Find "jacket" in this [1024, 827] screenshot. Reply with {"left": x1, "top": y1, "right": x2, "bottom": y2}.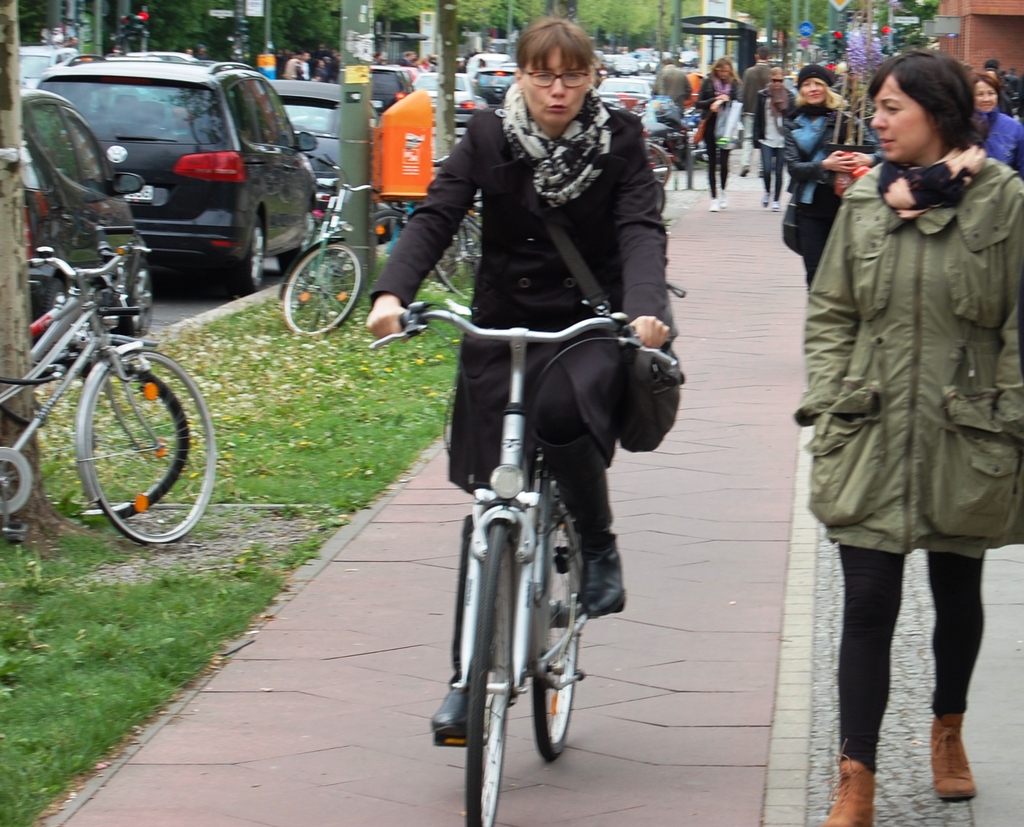
{"left": 691, "top": 76, "right": 740, "bottom": 140}.
